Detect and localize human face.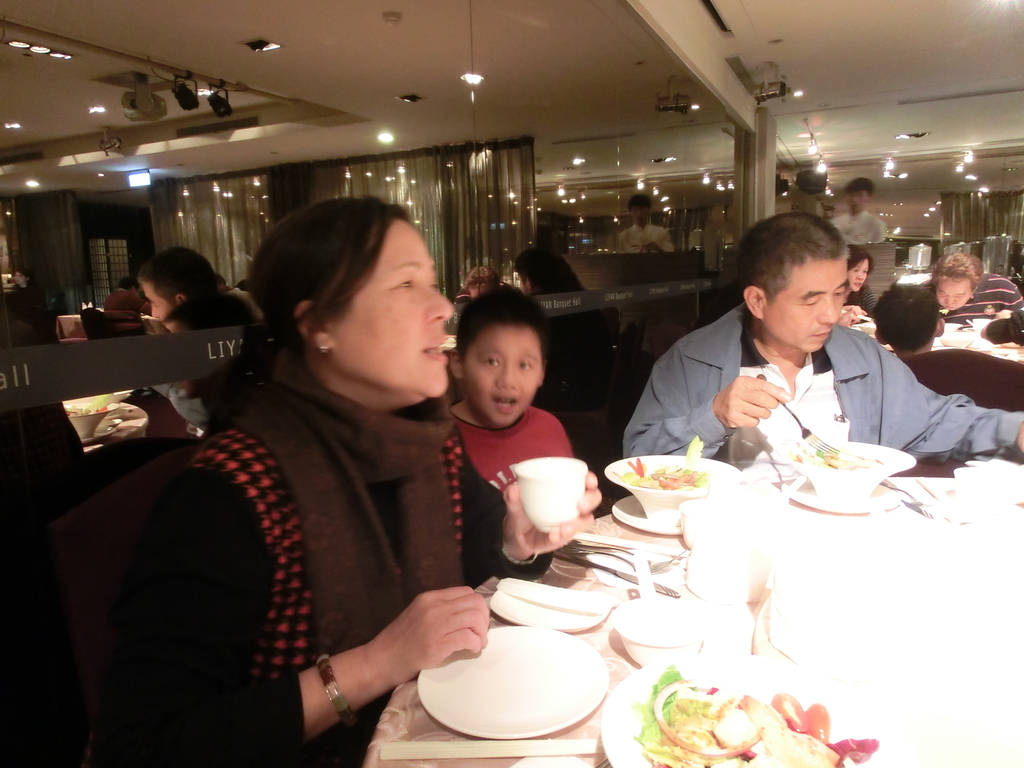
Localized at (left=851, top=192, right=865, bottom=211).
